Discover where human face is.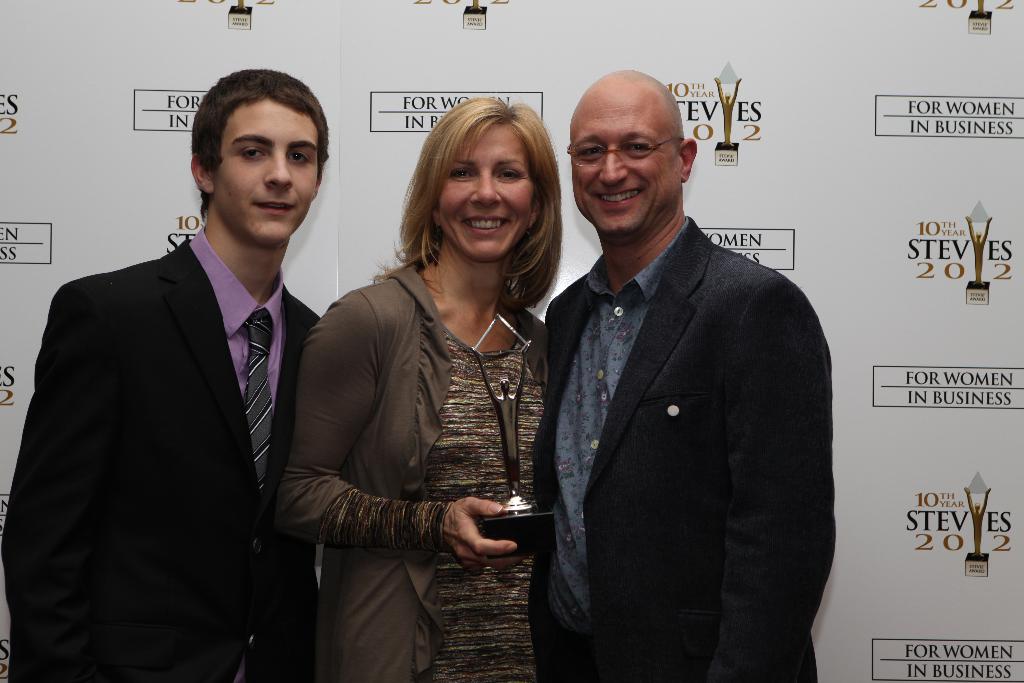
Discovered at box=[575, 104, 680, 232].
